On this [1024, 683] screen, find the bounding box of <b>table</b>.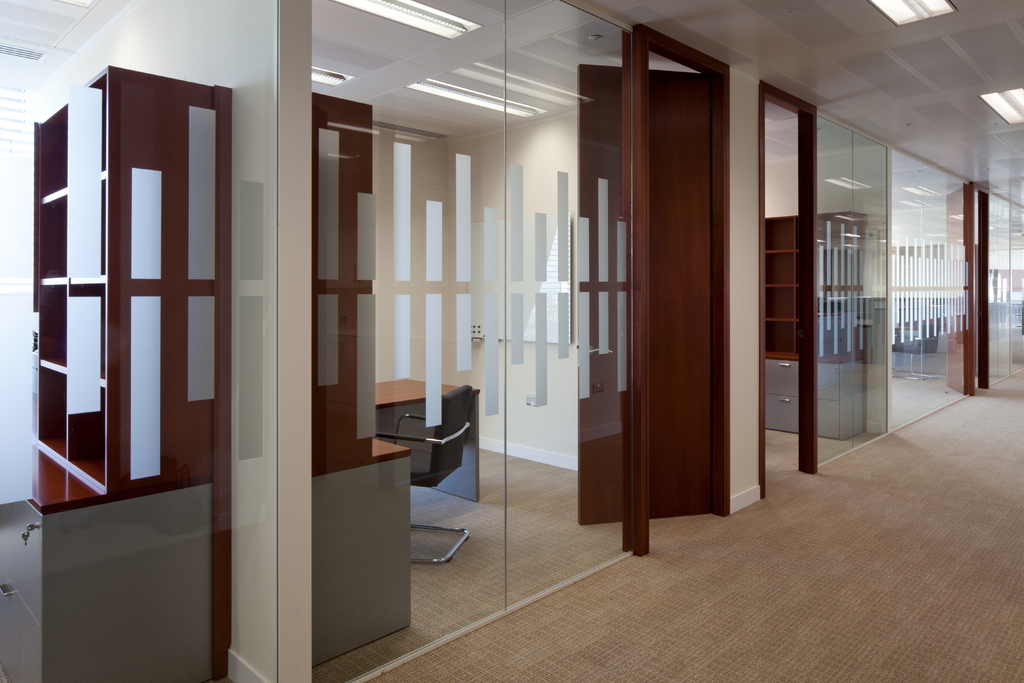
Bounding box: [372, 374, 478, 497].
